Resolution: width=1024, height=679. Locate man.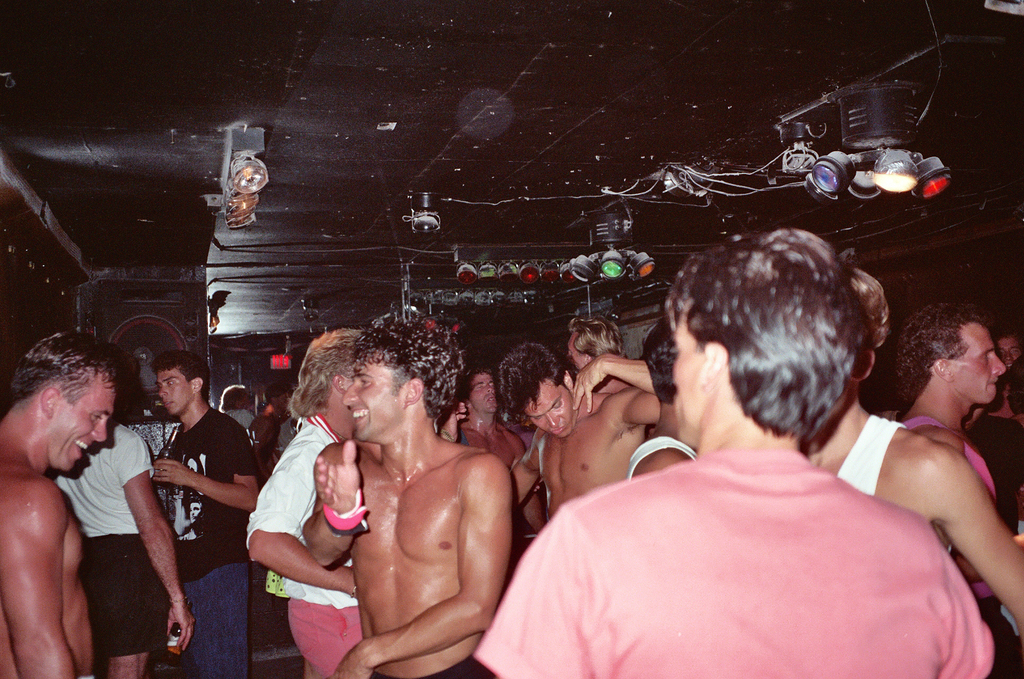
x1=48 y1=420 x2=195 y2=678.
